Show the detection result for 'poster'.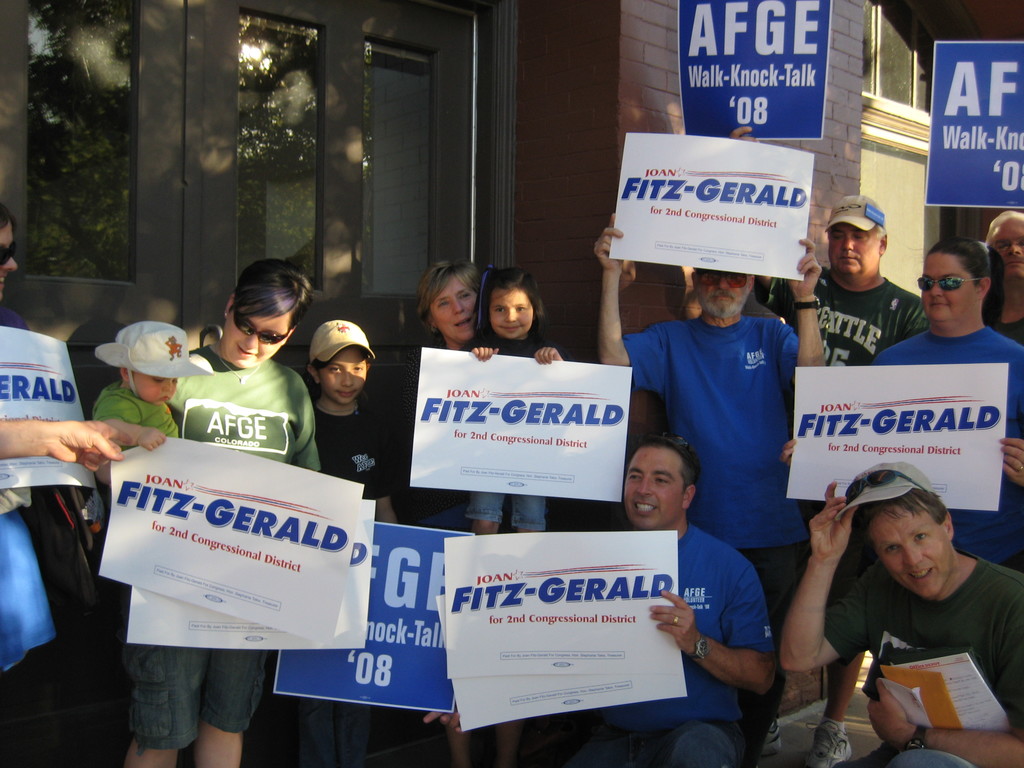
(434, 532, 691, 729).
